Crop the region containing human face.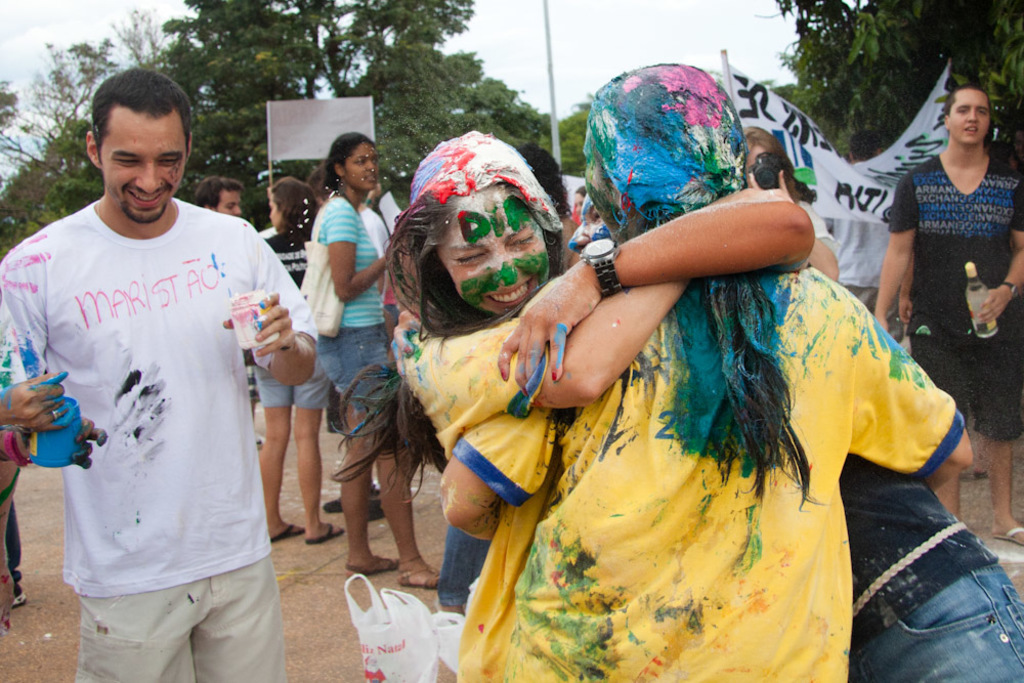
Crop region: (267,195,286,230).
